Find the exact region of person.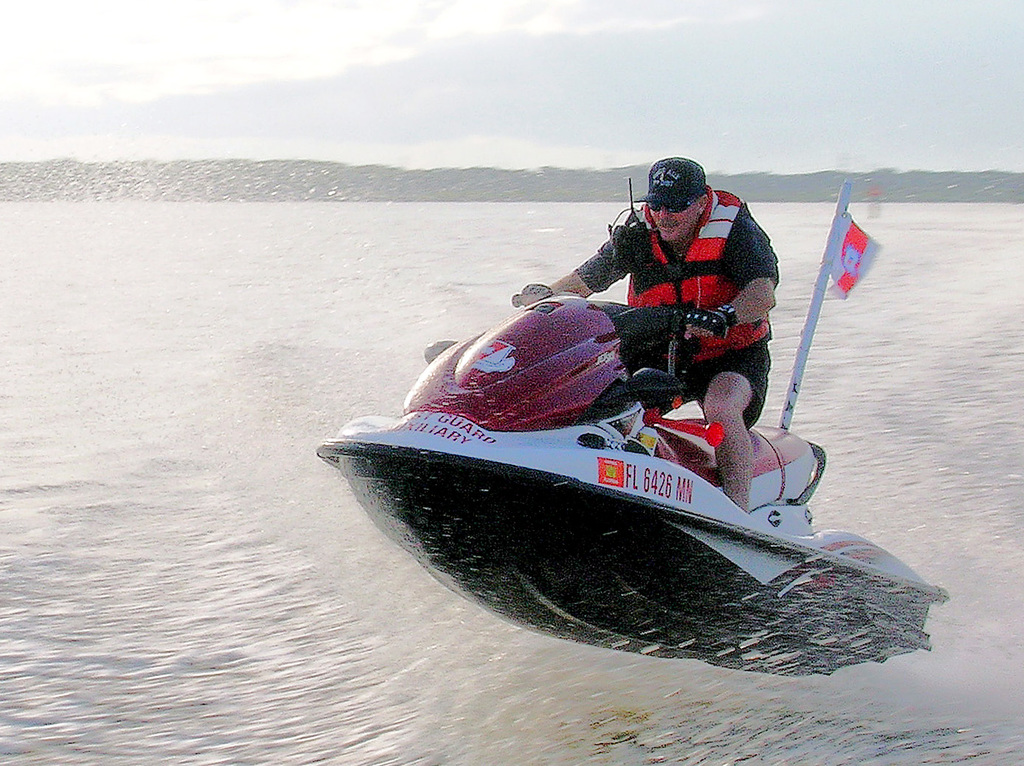
Exact region: (x1=516, y1=156, x2=781, y2=517).
